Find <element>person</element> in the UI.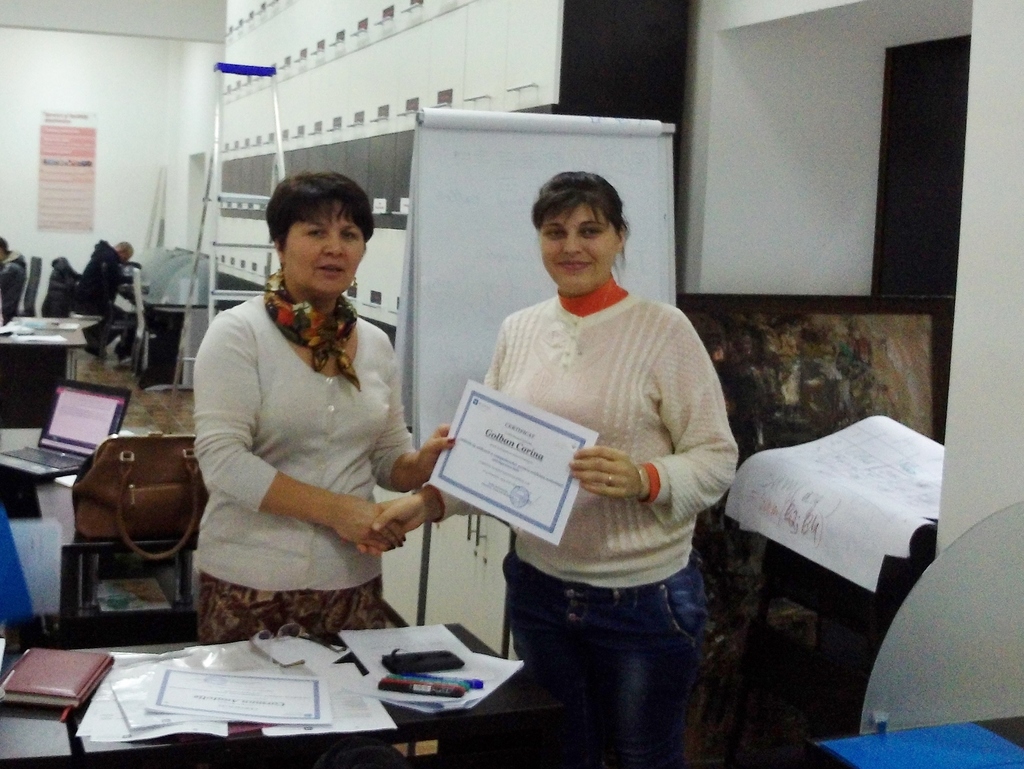
UI element at <bbox>68, 237, 138, 362</bbox>.
